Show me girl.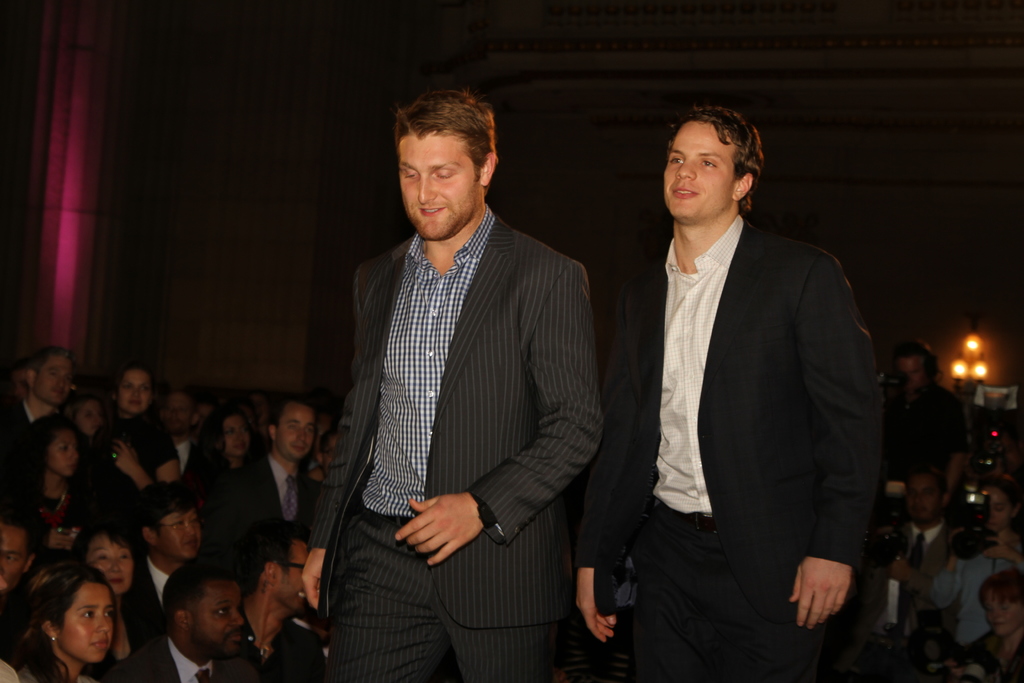
girl is here: x1=83 y1=360 x2=182 y2=520.
